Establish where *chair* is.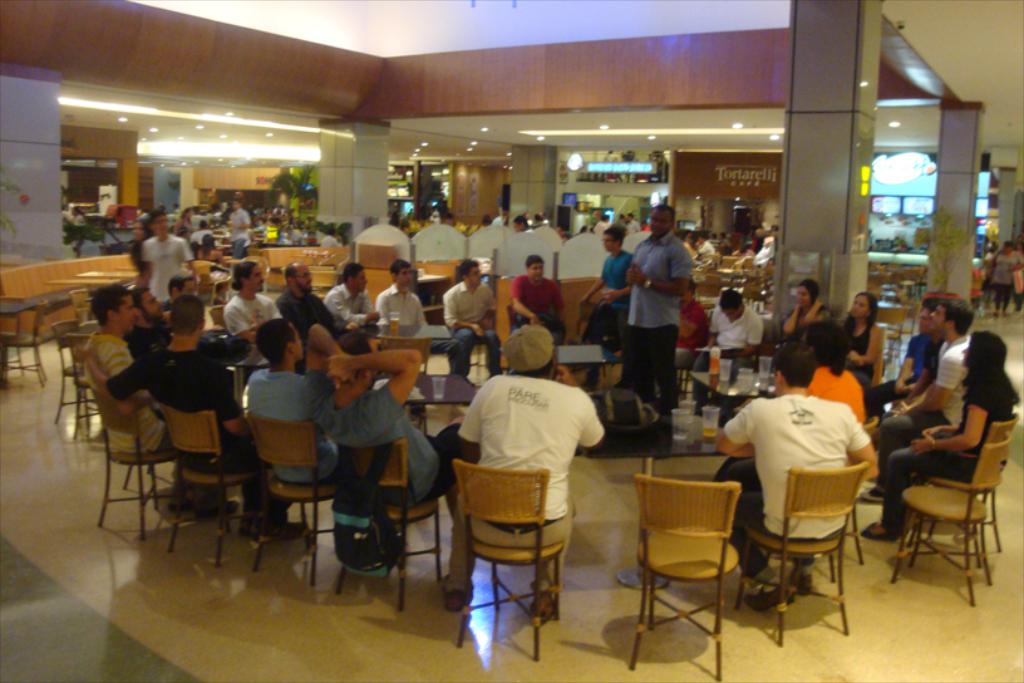
Established at 192,260,232,308.
